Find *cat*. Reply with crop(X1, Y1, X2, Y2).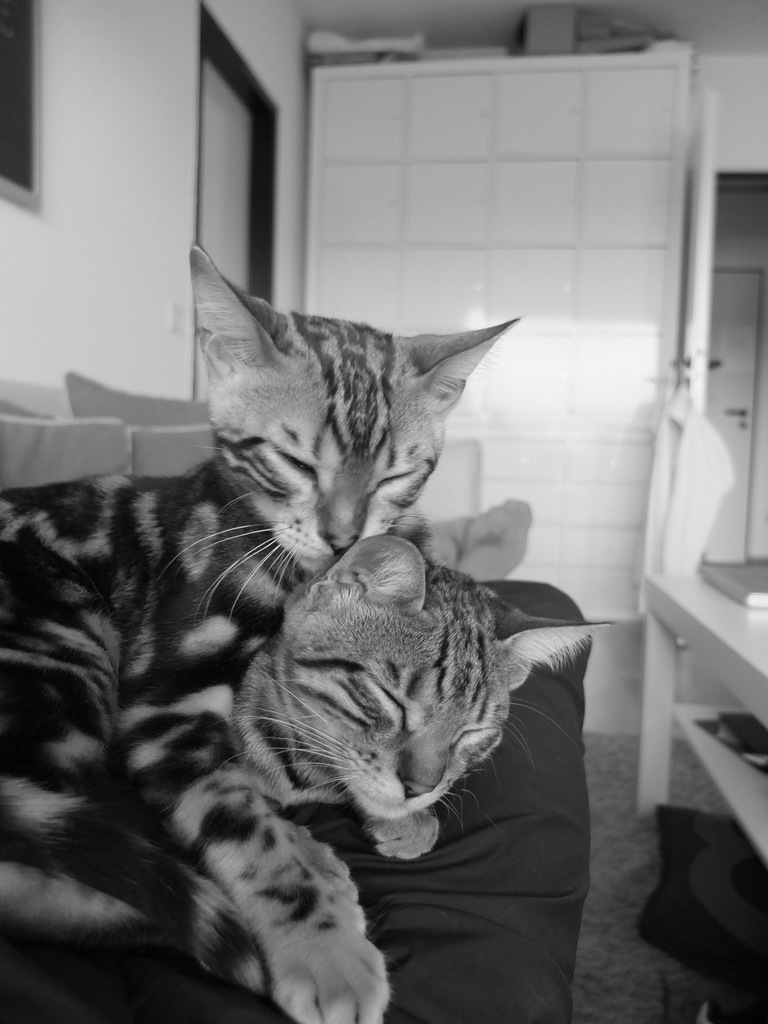
crop(231, 511, 618, 868).
